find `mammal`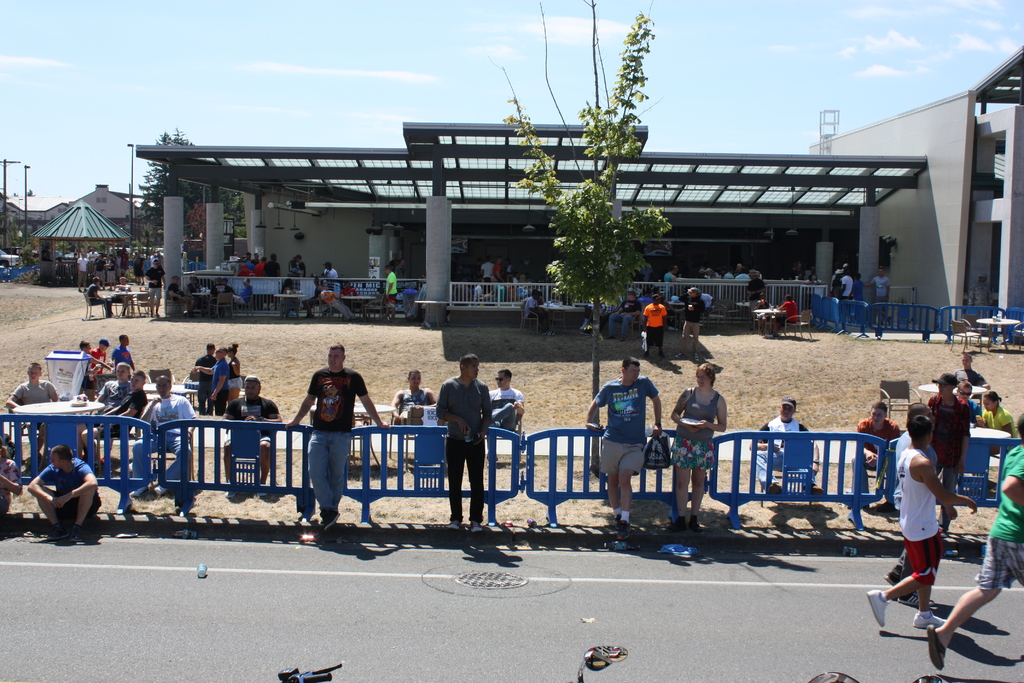
bbox(504, 272, 517, 306)
